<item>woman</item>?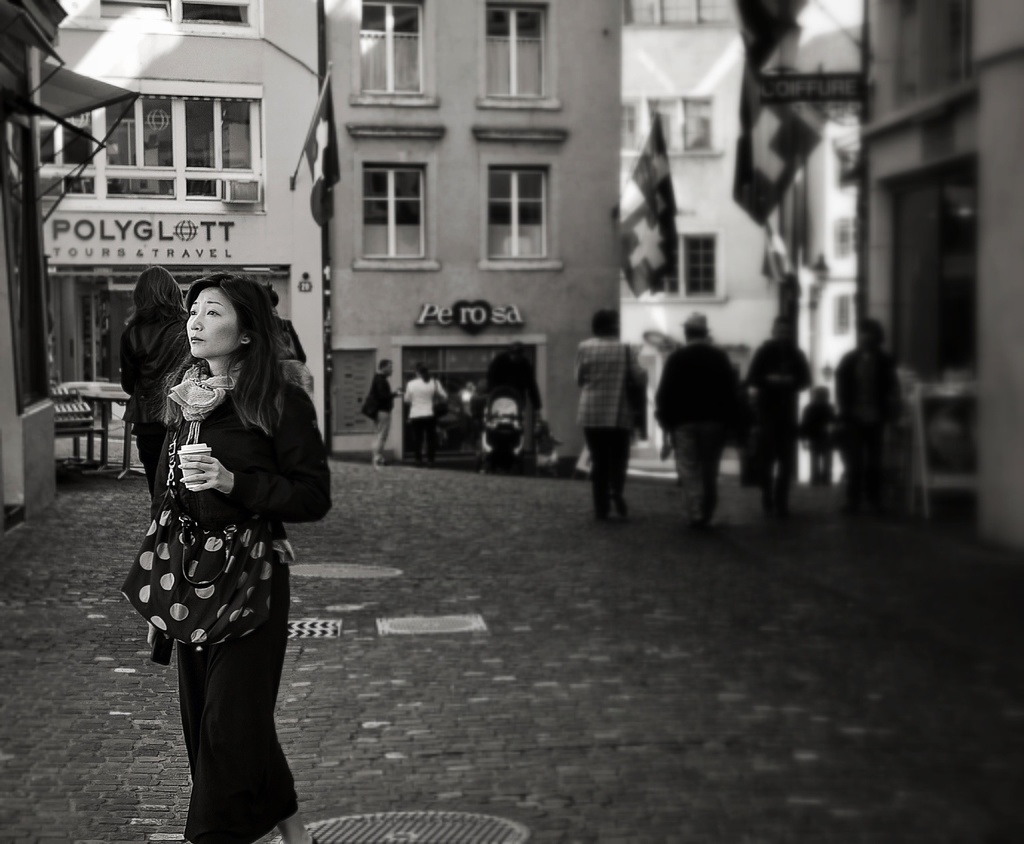
crop(401, 363, 451, 471)
